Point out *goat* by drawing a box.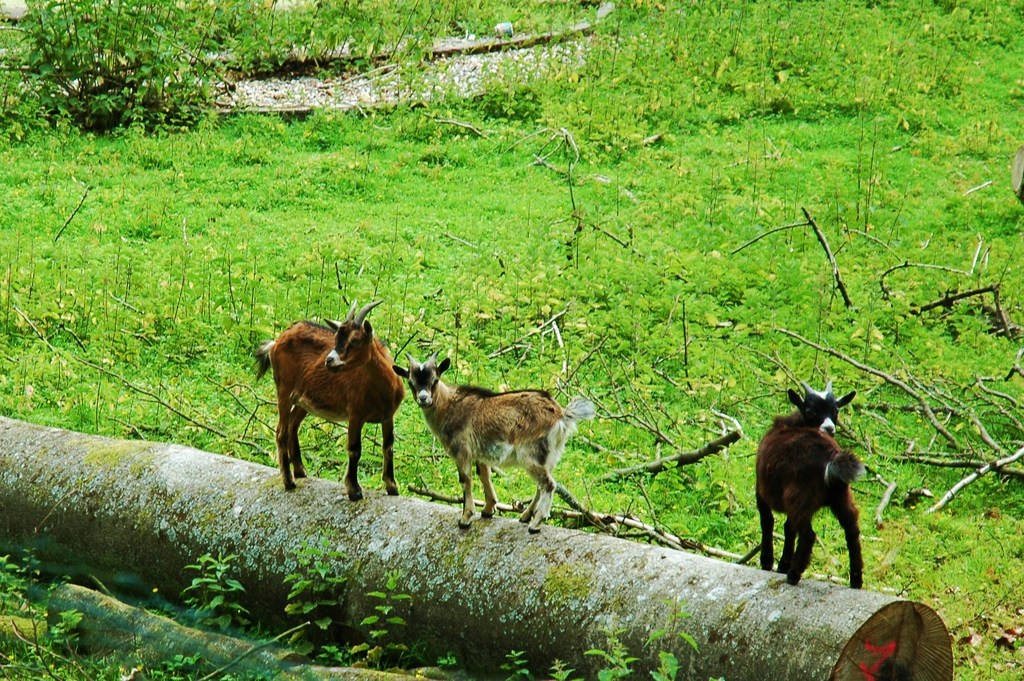
[left=753, top=377, right=863, bottom=589].
